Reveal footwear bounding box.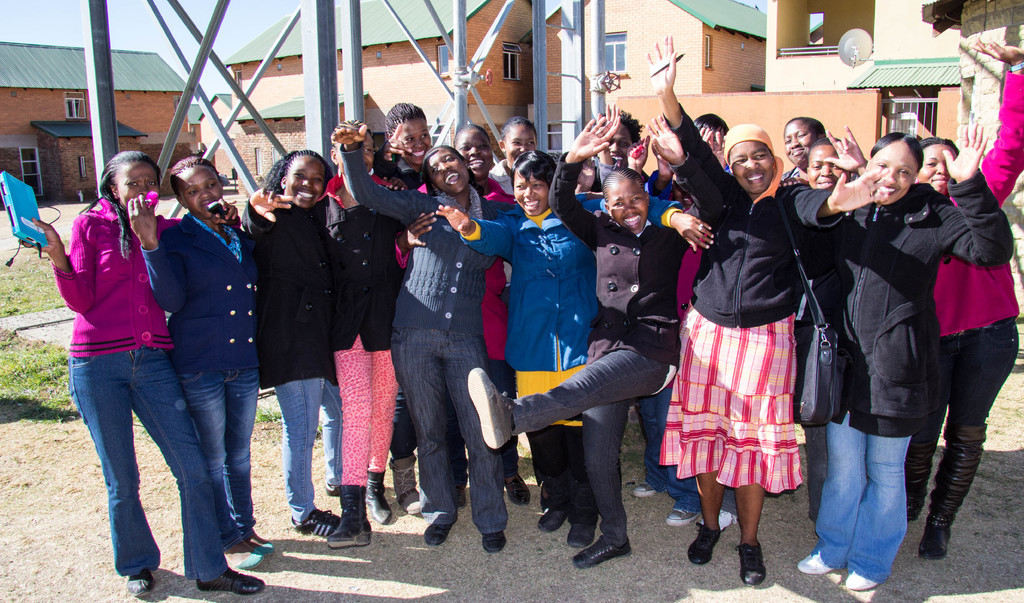
Revealed: detection(502, 472, 533, 506).
